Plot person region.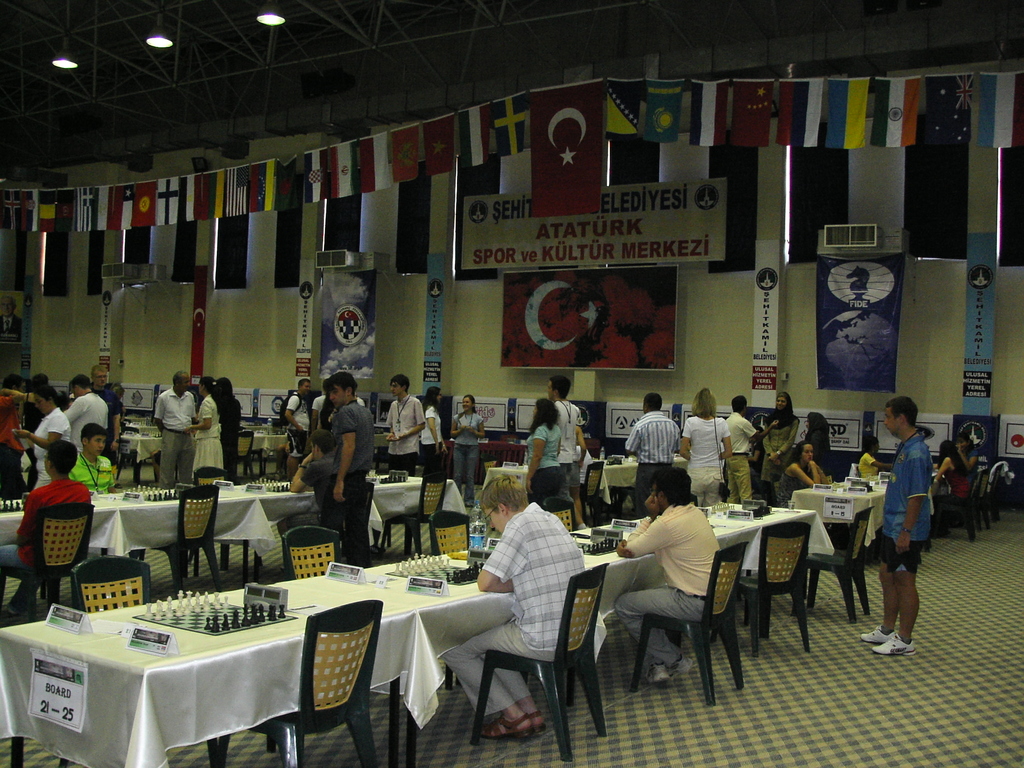
Plotted at [759,385,797,505].
